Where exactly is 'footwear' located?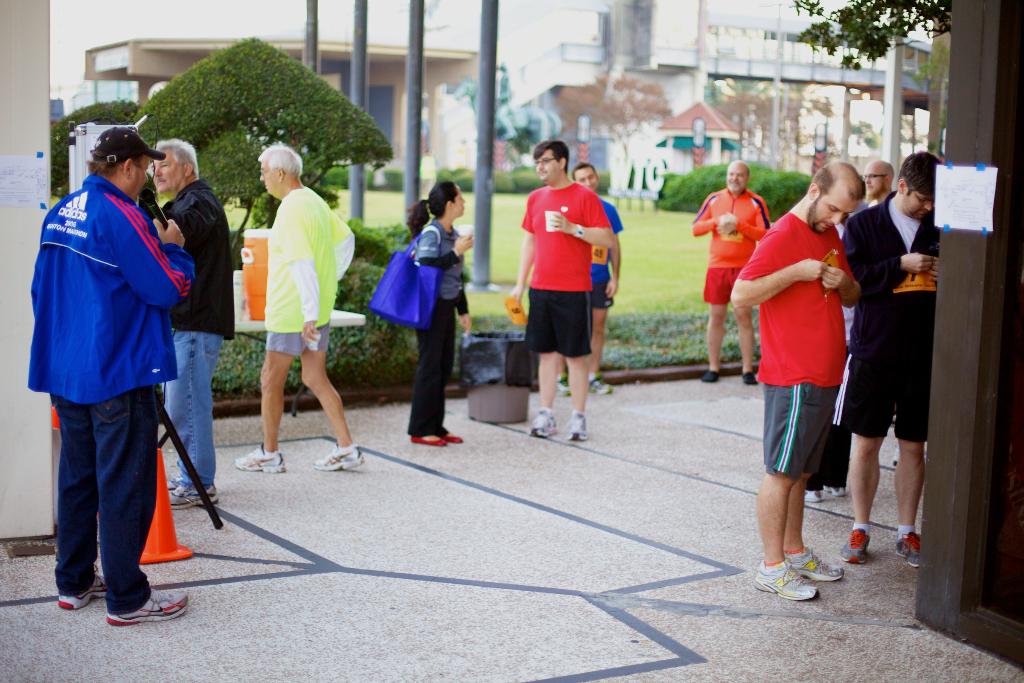
Its bounding box is left=232, top=437, right=296, bottom=473.
